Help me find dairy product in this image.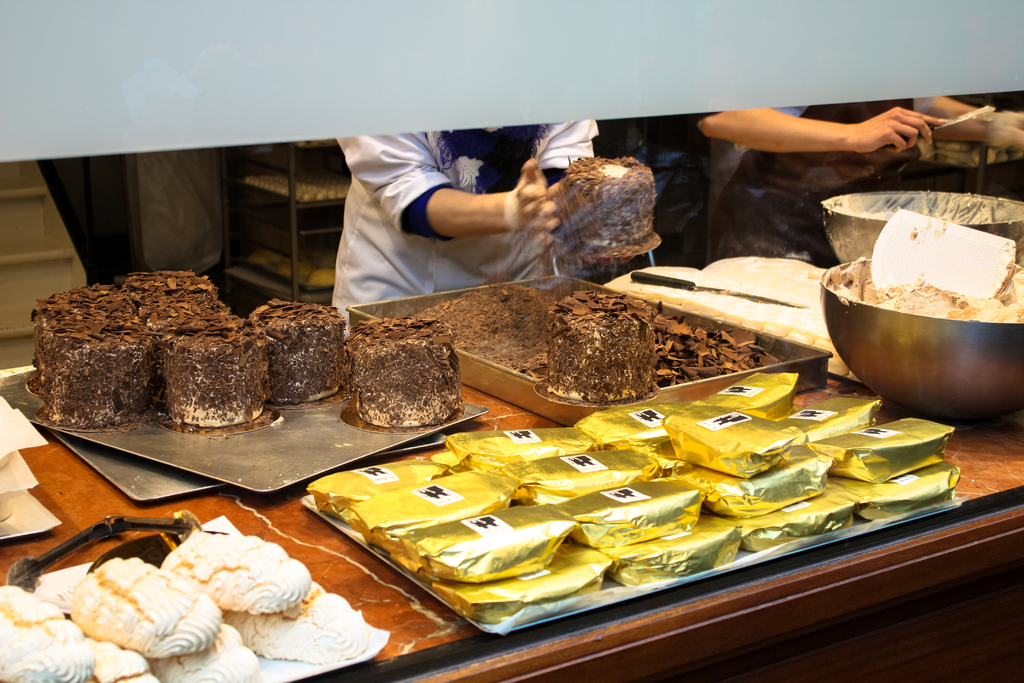
Found it: detection(524, 280, 670, 394).
